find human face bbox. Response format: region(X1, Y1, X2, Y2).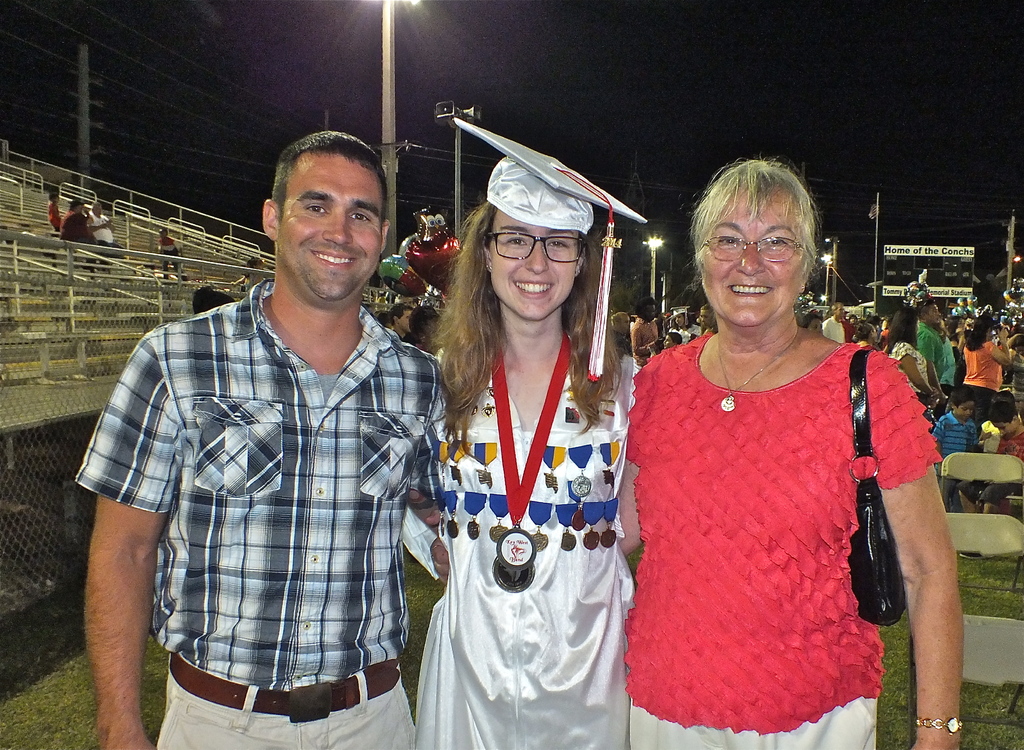
region(399, 308, 415, 330).
